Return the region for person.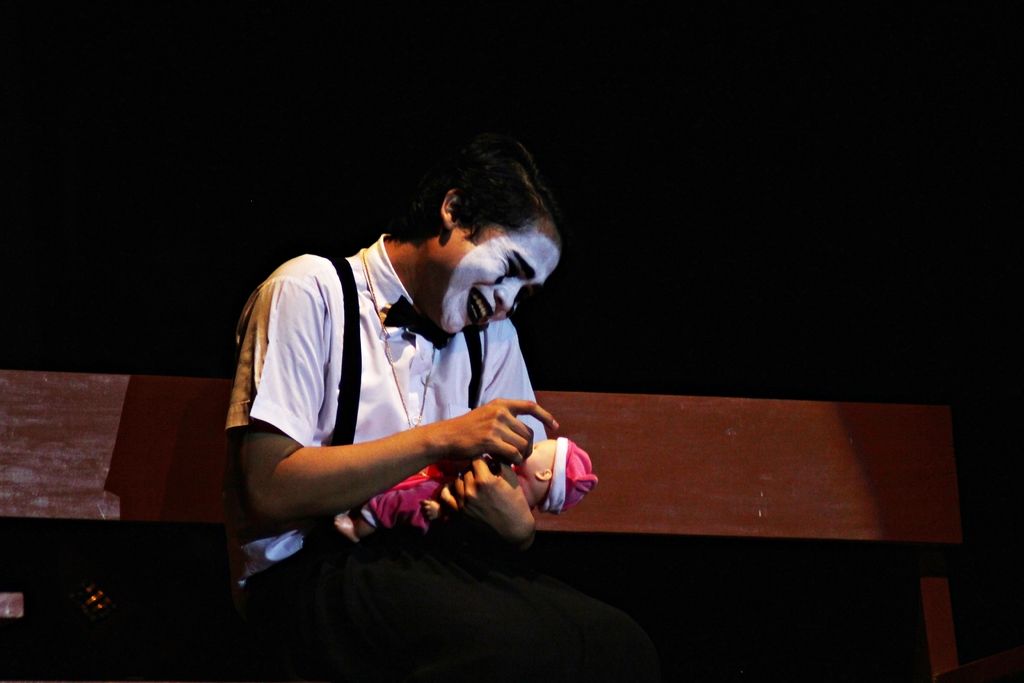
rect(238, 434, 599, 573).
